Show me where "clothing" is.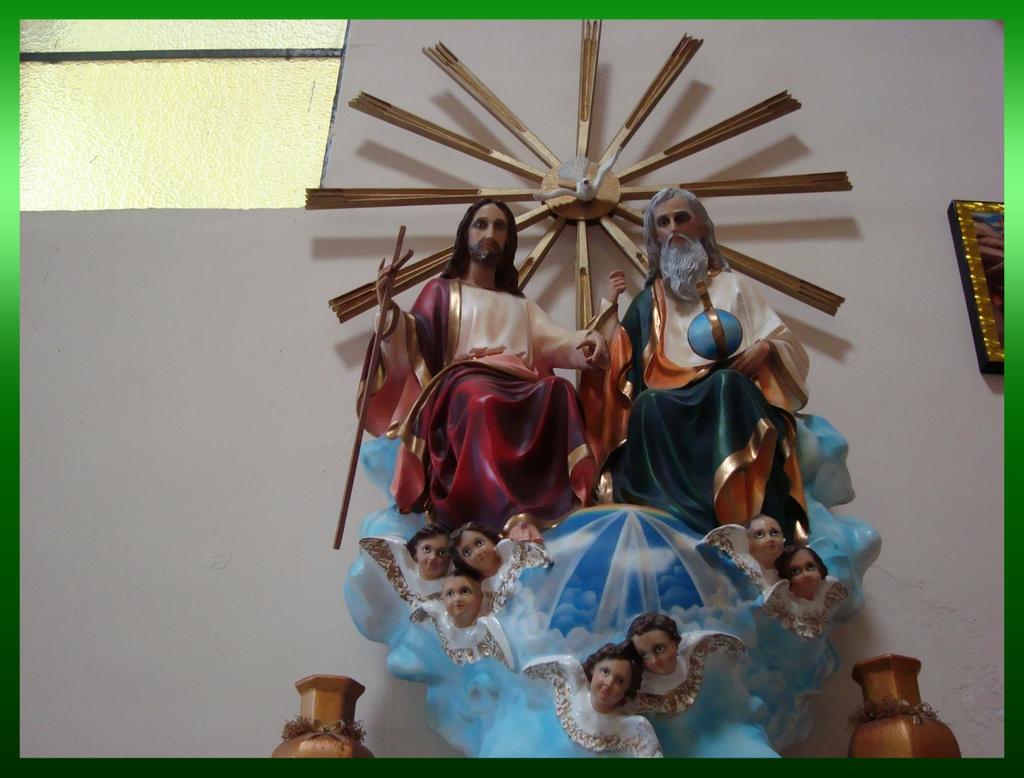
"clothing" is at {"left": 409, "top": 603, "right": 516, "bottom": 670}.
